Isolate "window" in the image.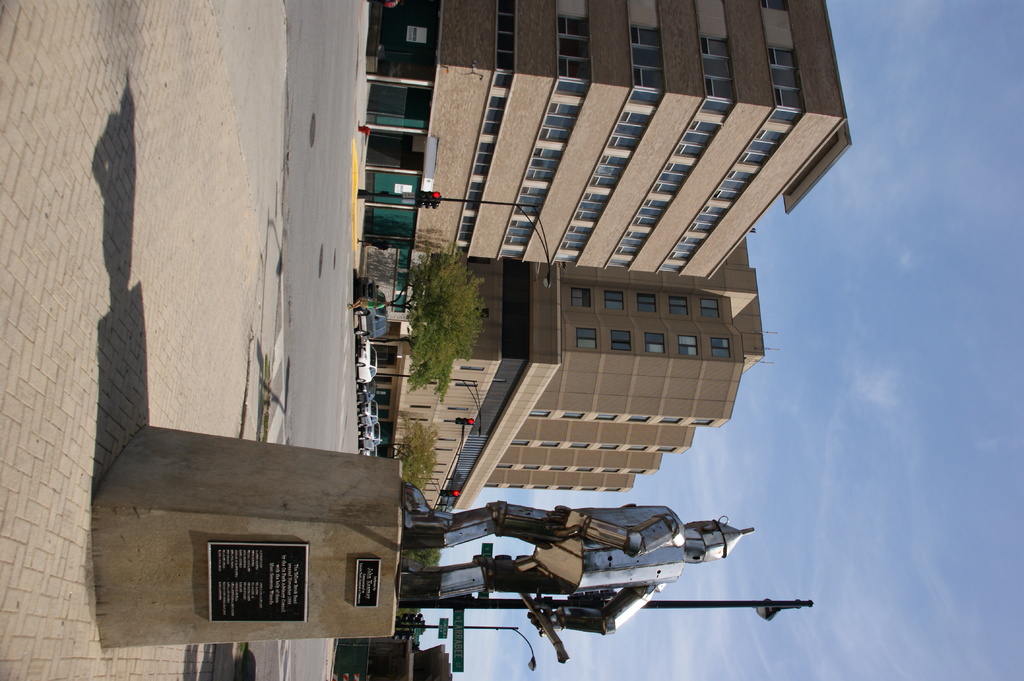
Isolated region: BBox(760, 0, 791, 10).
